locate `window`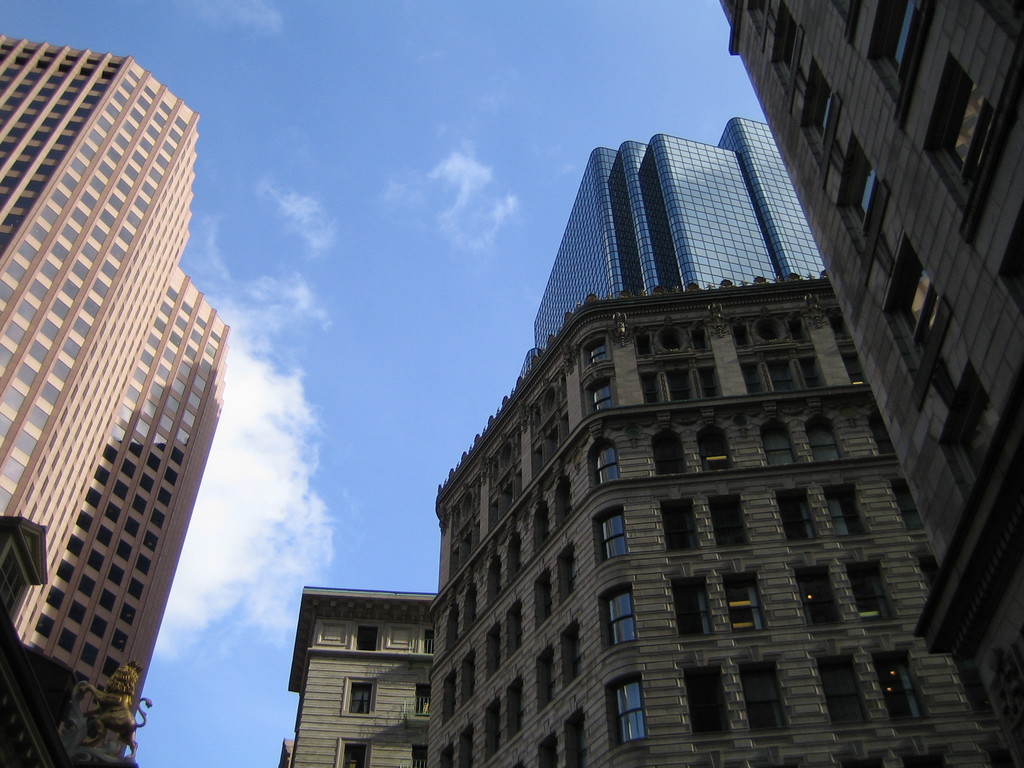
<box>808,659,881,743</box>
